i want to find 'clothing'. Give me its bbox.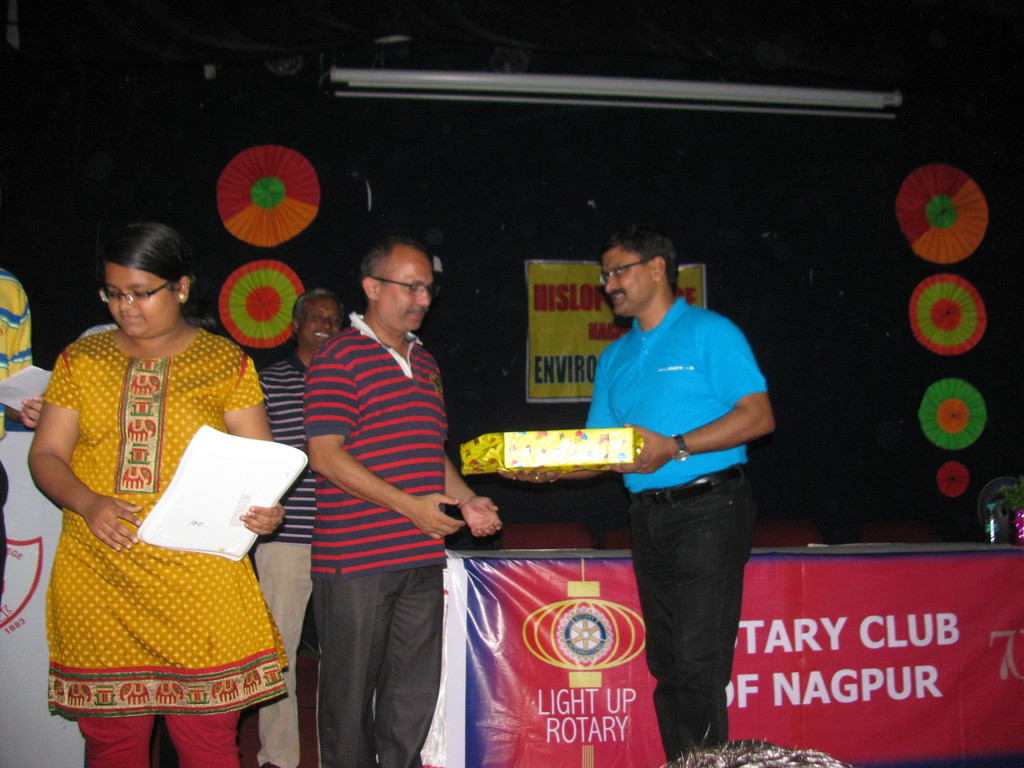
<region>34, 285, 291, 733</region>.
